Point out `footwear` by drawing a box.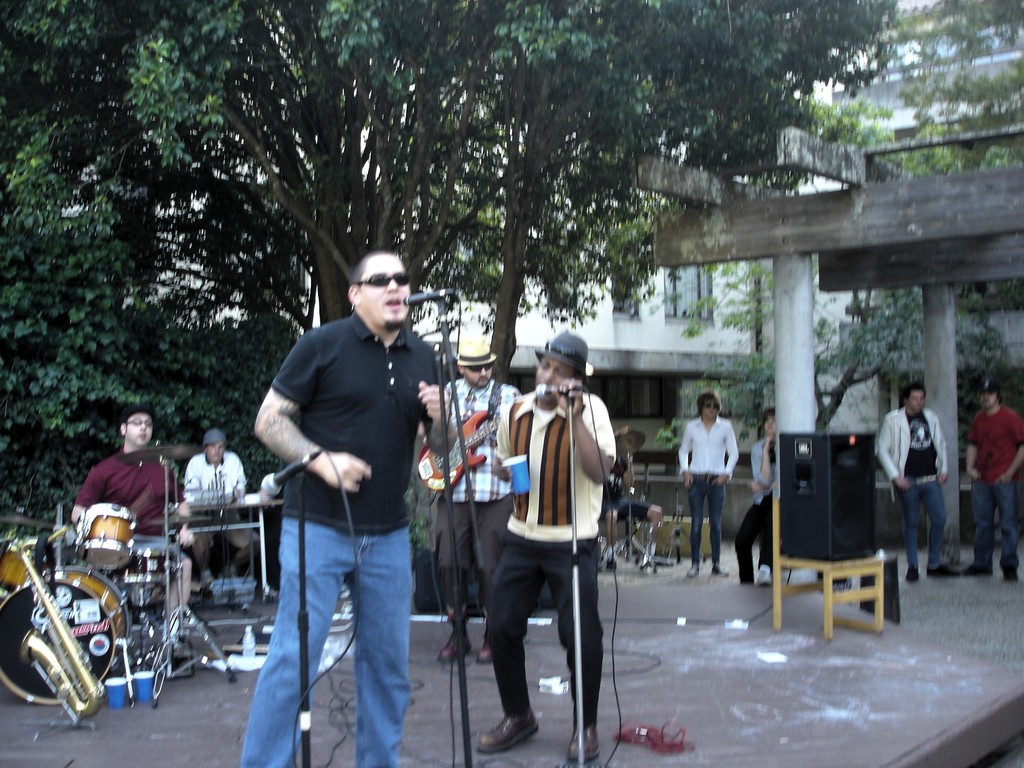
region(754, 569, 771, 592).
